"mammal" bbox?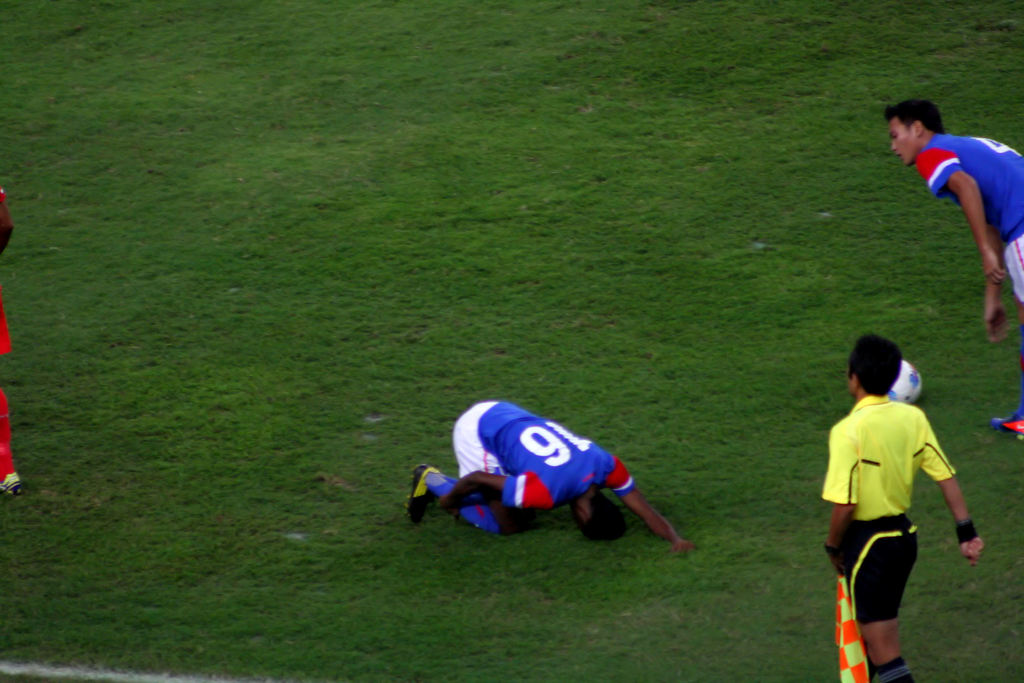
rect(886, 98, 1023, 436)
